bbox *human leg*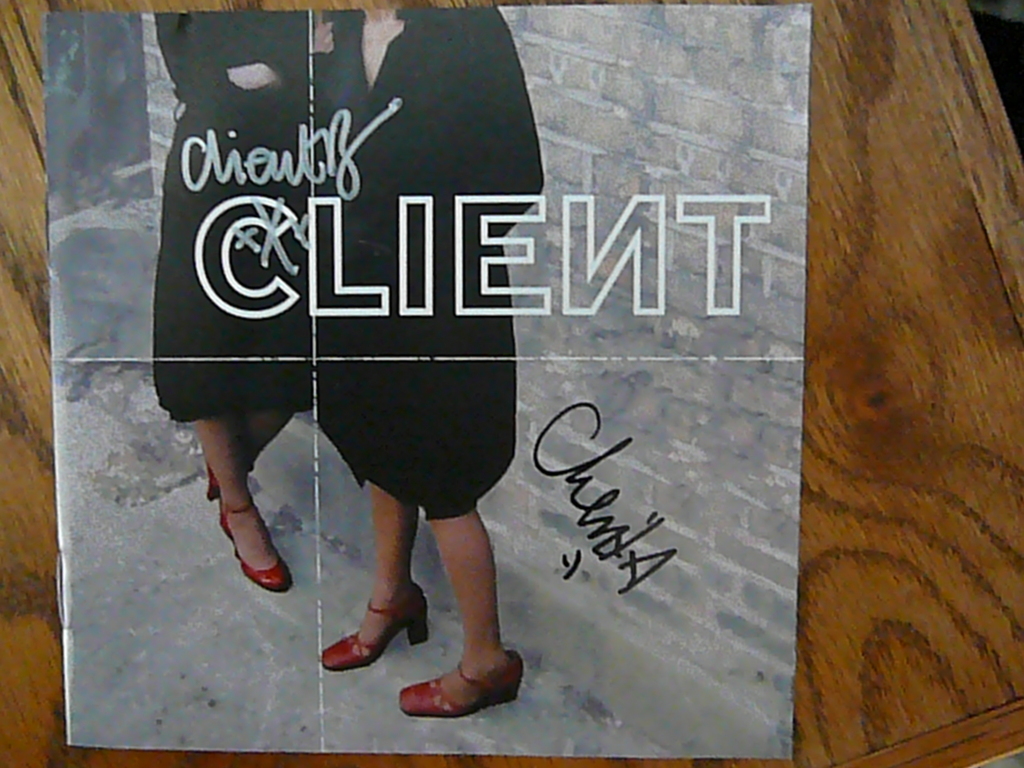
202,404,302,502
